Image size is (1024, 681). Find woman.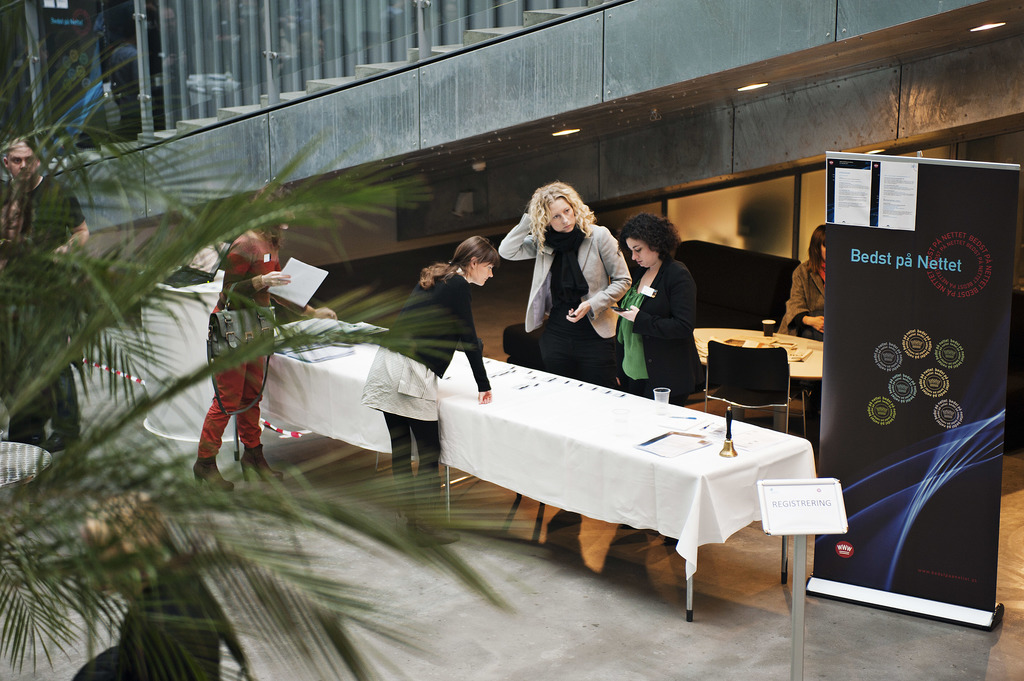
609/209/708/406.
